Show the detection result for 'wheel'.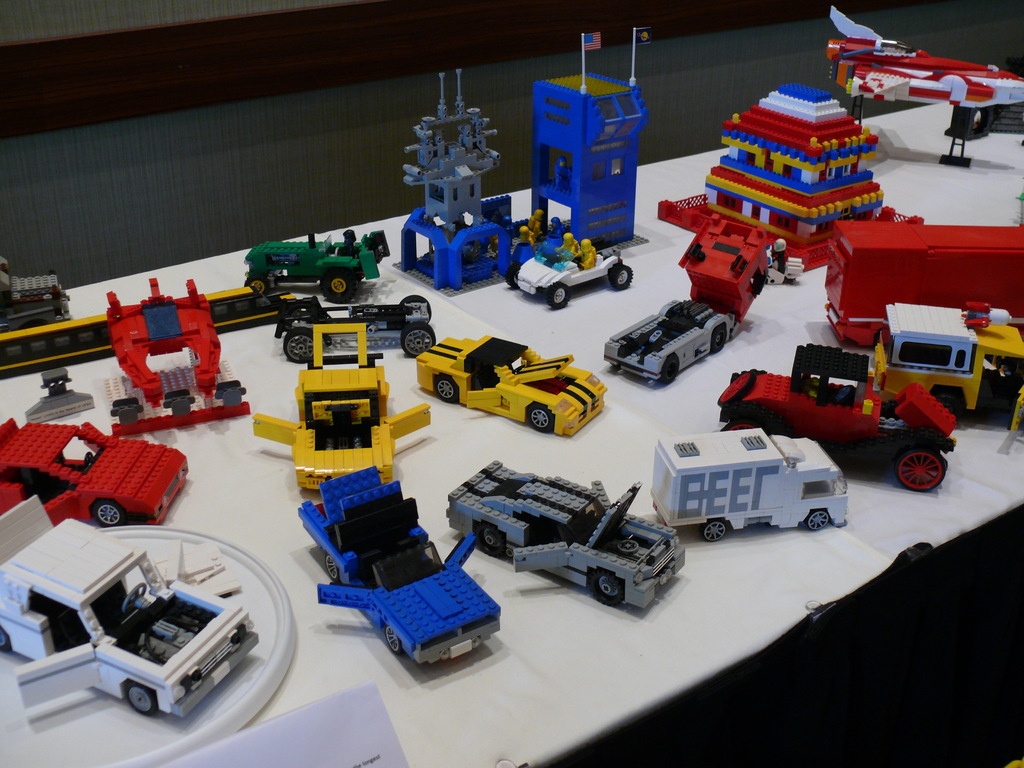
box(118, 684, 154, 720).
